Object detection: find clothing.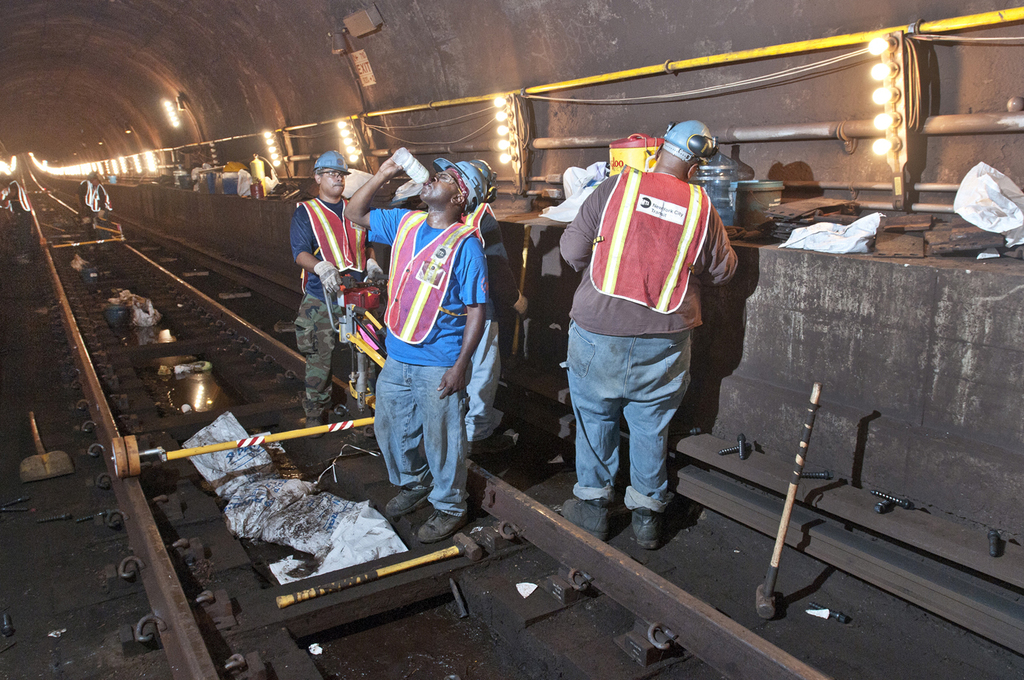
bbox=[3, 175, 32, 229].
